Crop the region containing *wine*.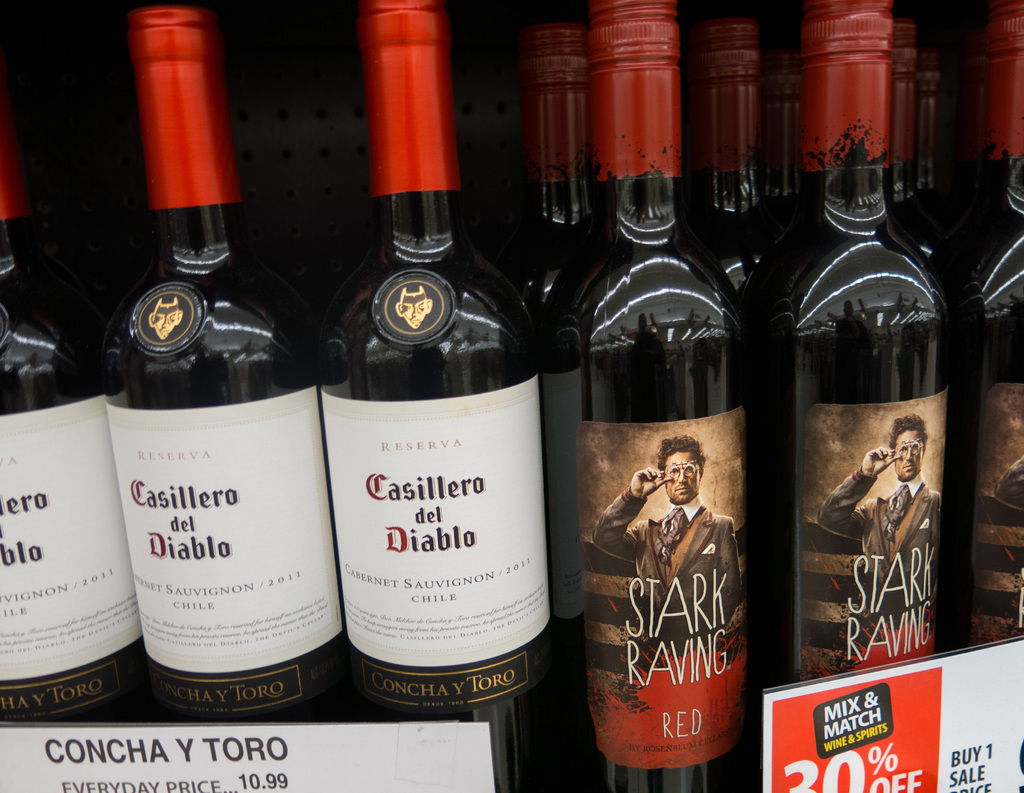
Crop region: BBox(315, 0, 556, 792).
